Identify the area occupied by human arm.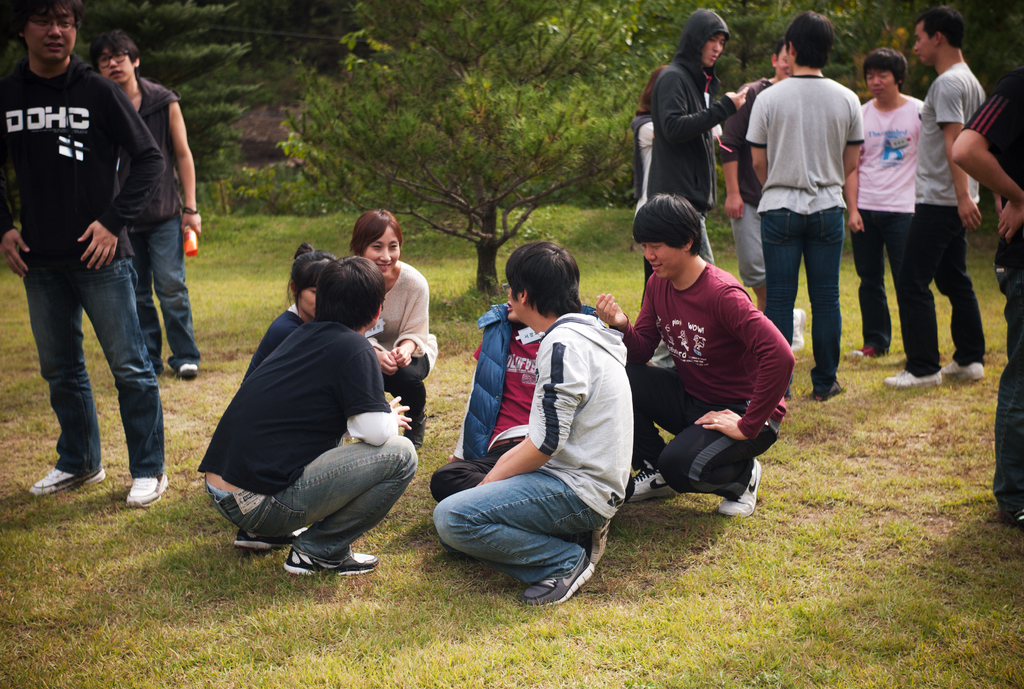
Area: box=[366, 334, 394, 374].
